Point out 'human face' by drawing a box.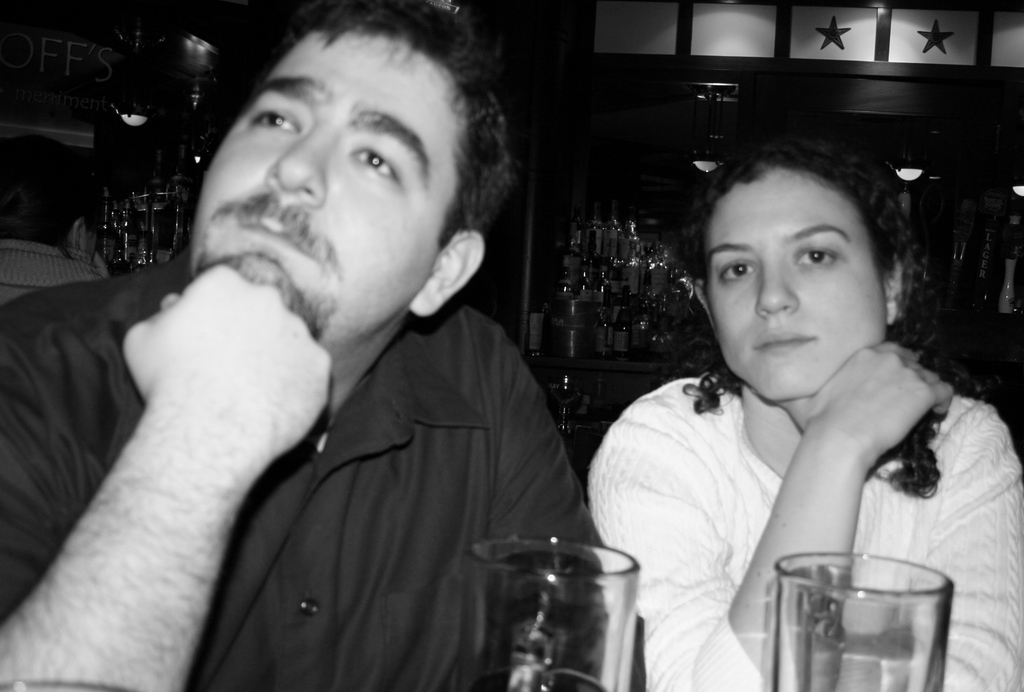
{"left": 705, "top": 170, "right": 890, "bottom": 401}.
